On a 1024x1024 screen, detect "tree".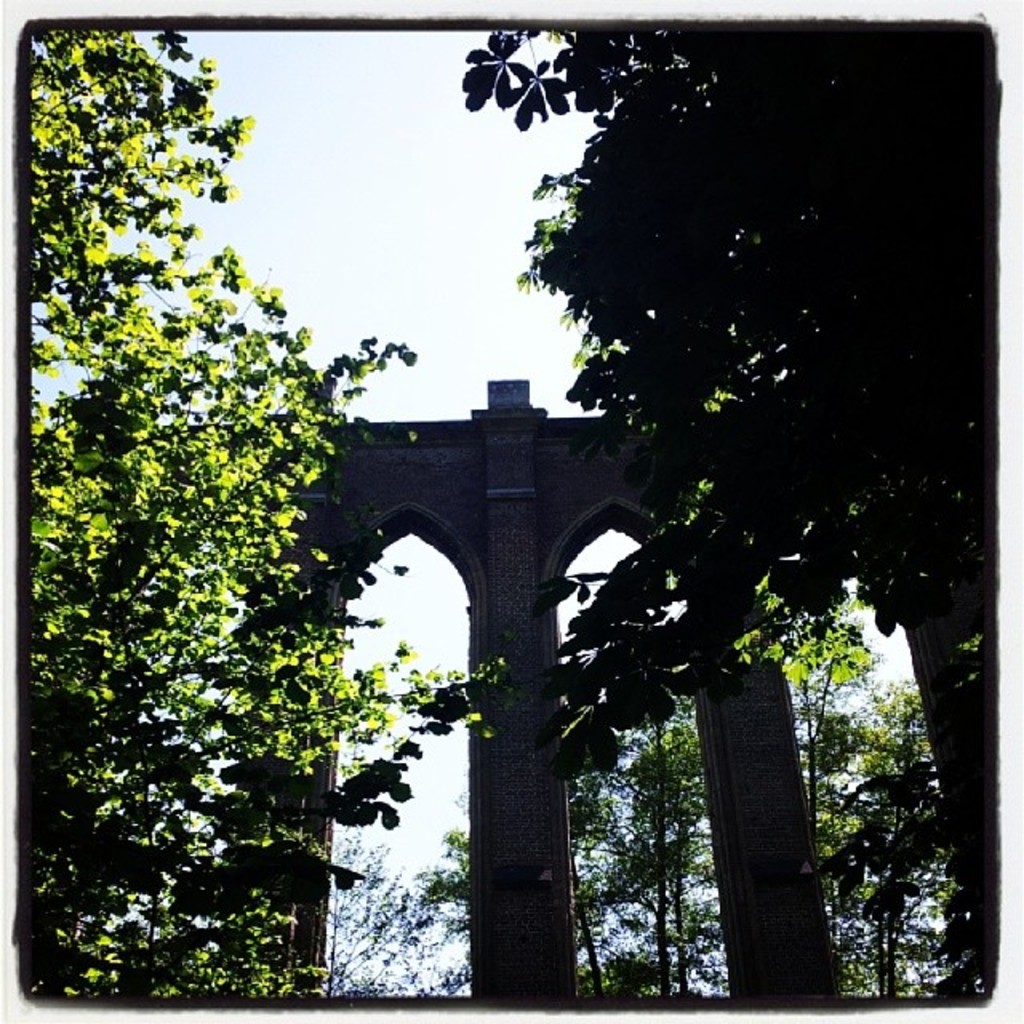
BBox(22, 22, 522, 998).
